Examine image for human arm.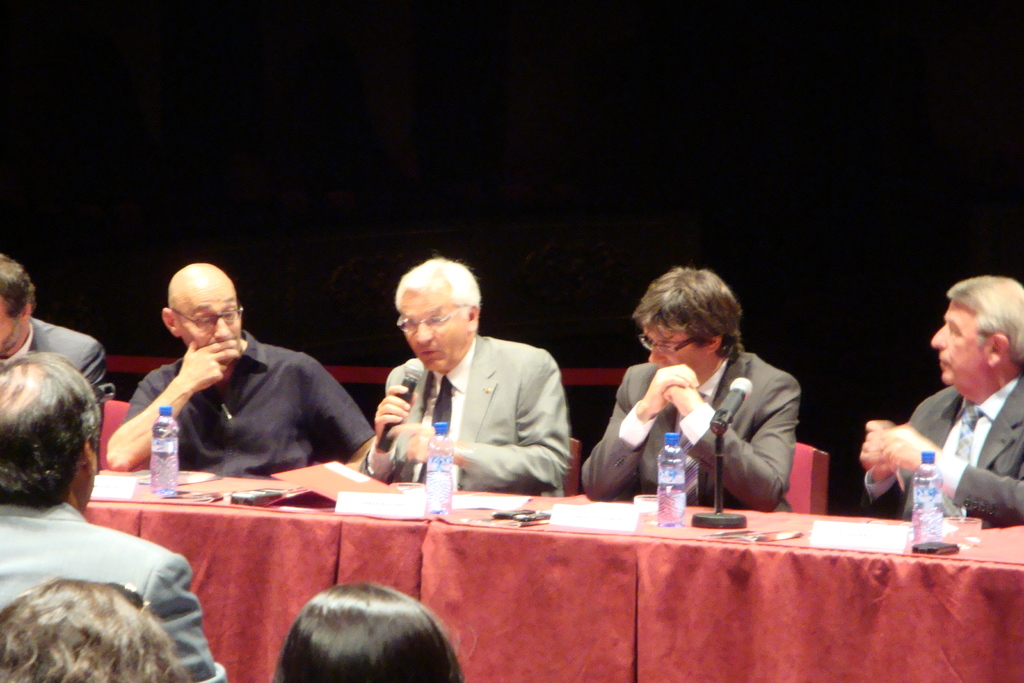
Examination result: 849,416,911,518.
